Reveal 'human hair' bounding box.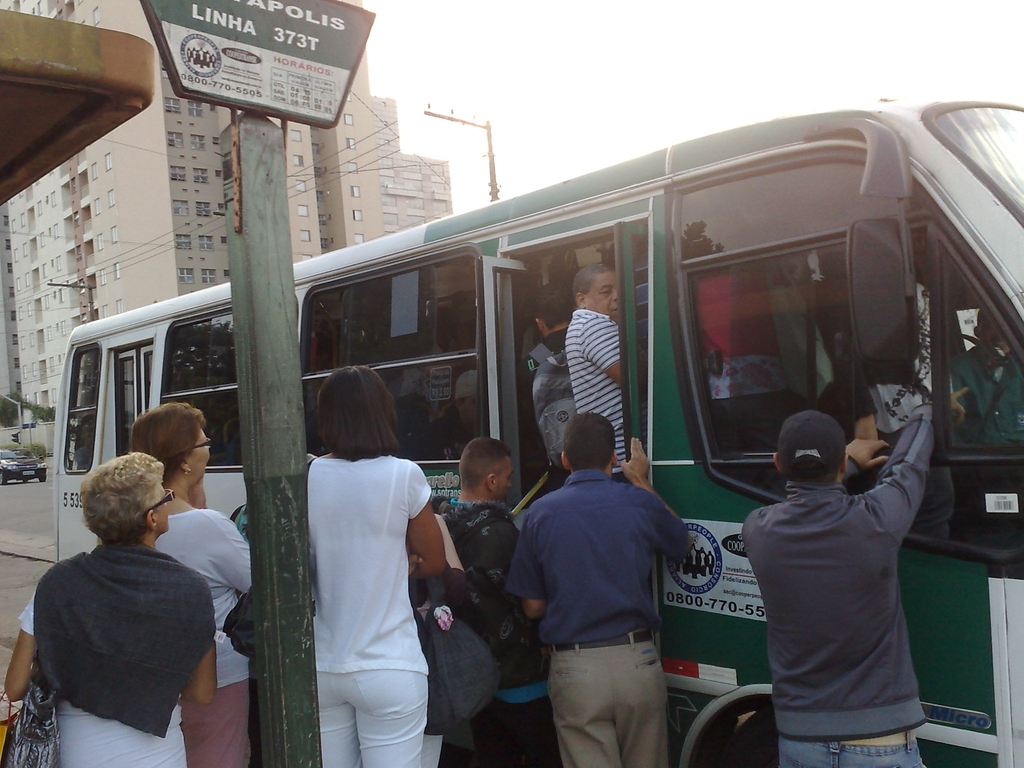
Revealed: 77, 451, 159, 545.
